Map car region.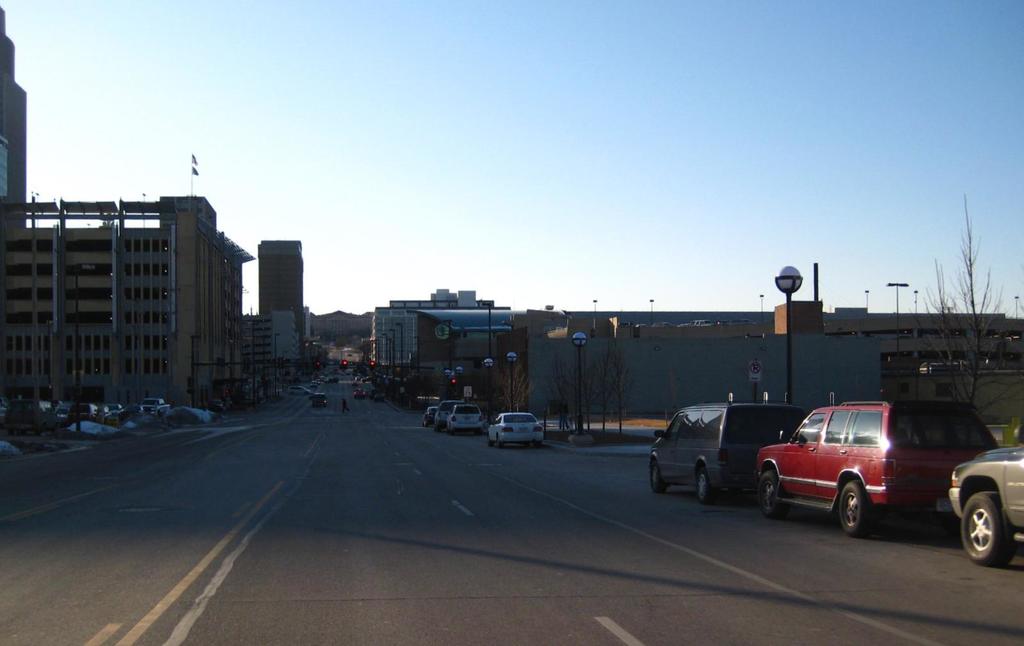
Mapped to [370, 390, 377, 399].
